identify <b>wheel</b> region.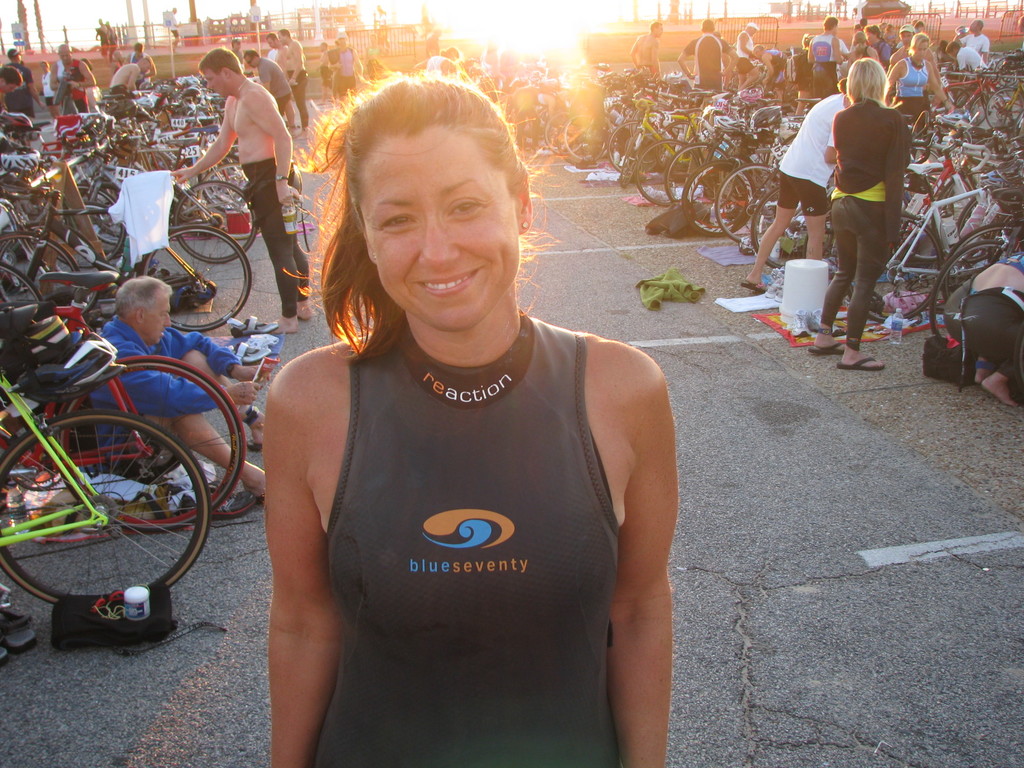
Region: 0,262,41,304.
